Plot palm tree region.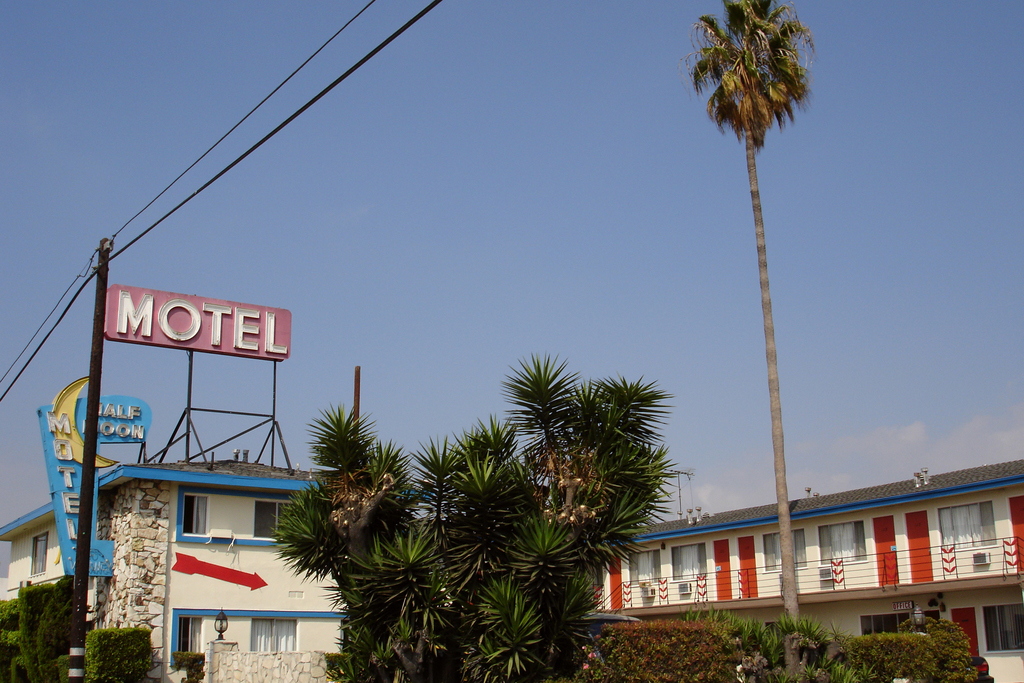
Plotted at 697,0,817,620.
